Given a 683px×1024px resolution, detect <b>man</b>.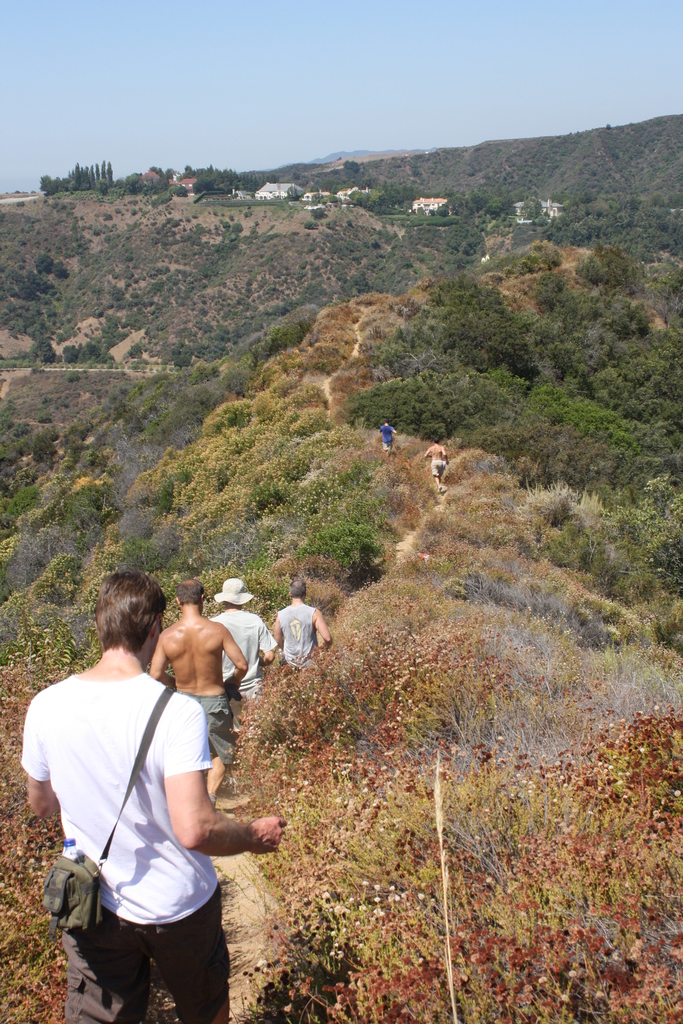
x1=424, y1=438, x2=461, y2=491.
